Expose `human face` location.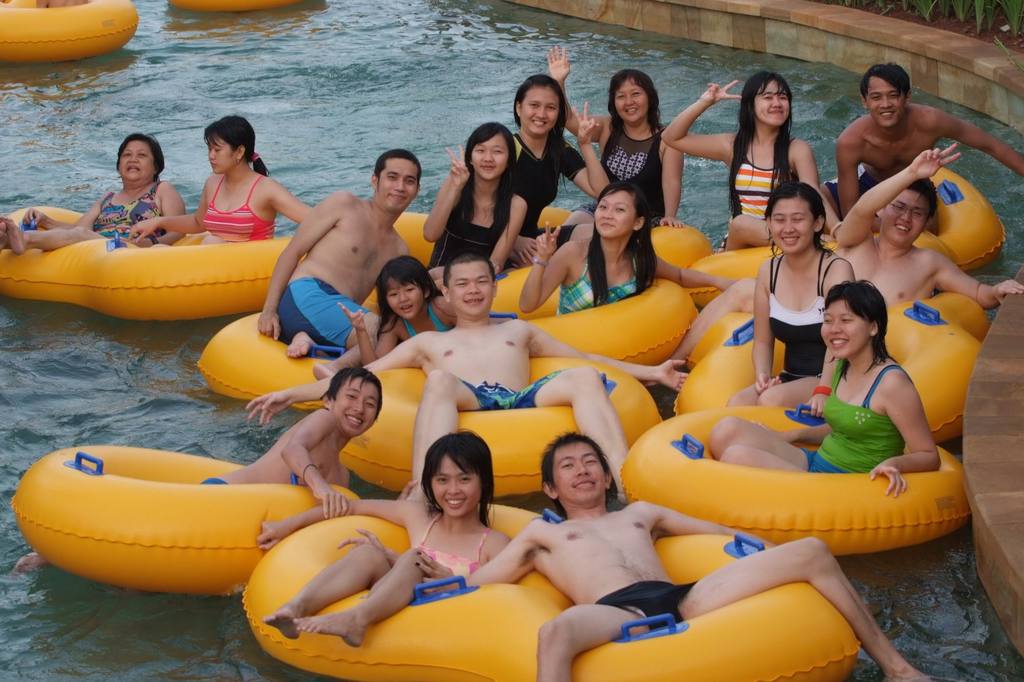
Exposed at (x1=428, y1=456, x2=485, y2=518).
